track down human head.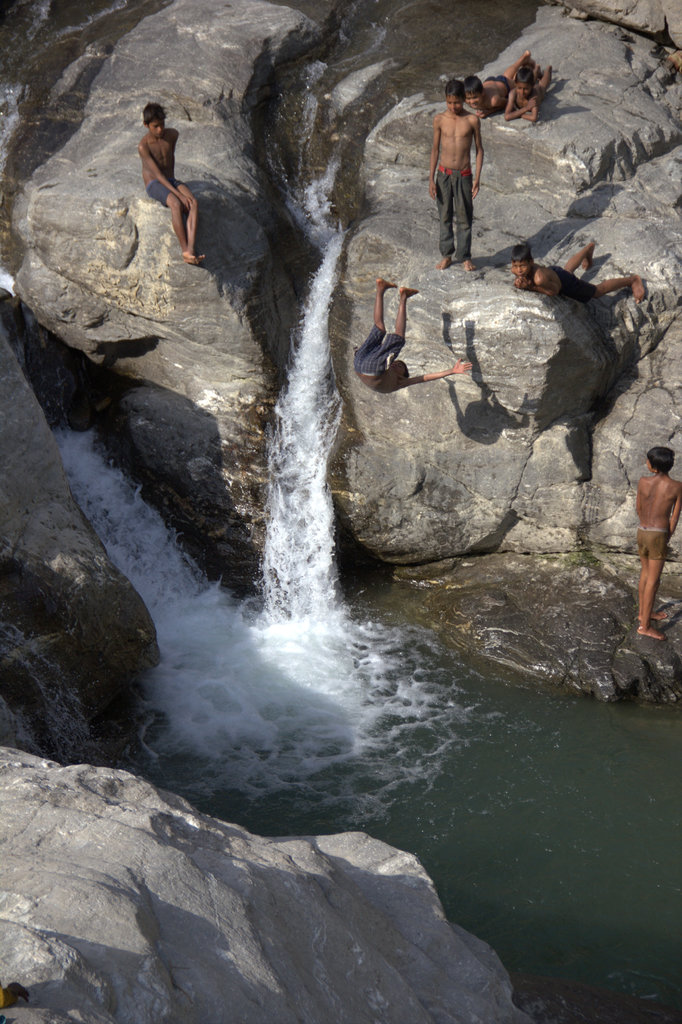
Tracked to 437 70 466 117.
